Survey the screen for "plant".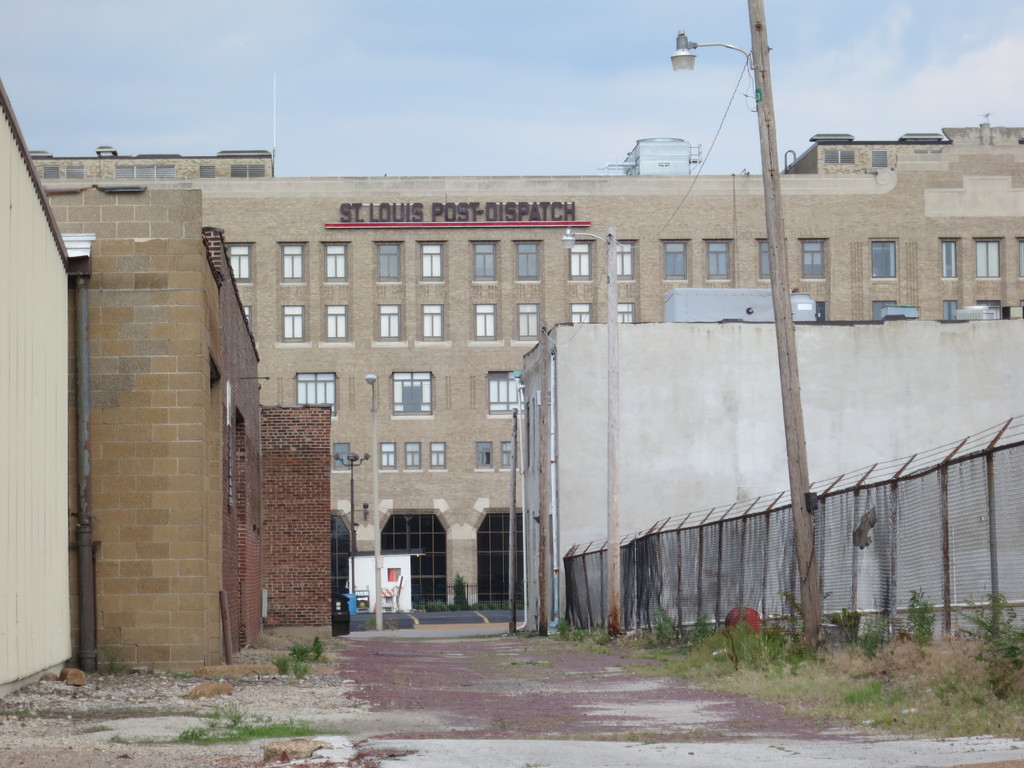
Survey found: (x1=293, y1=636, x2=324, y2=659).
